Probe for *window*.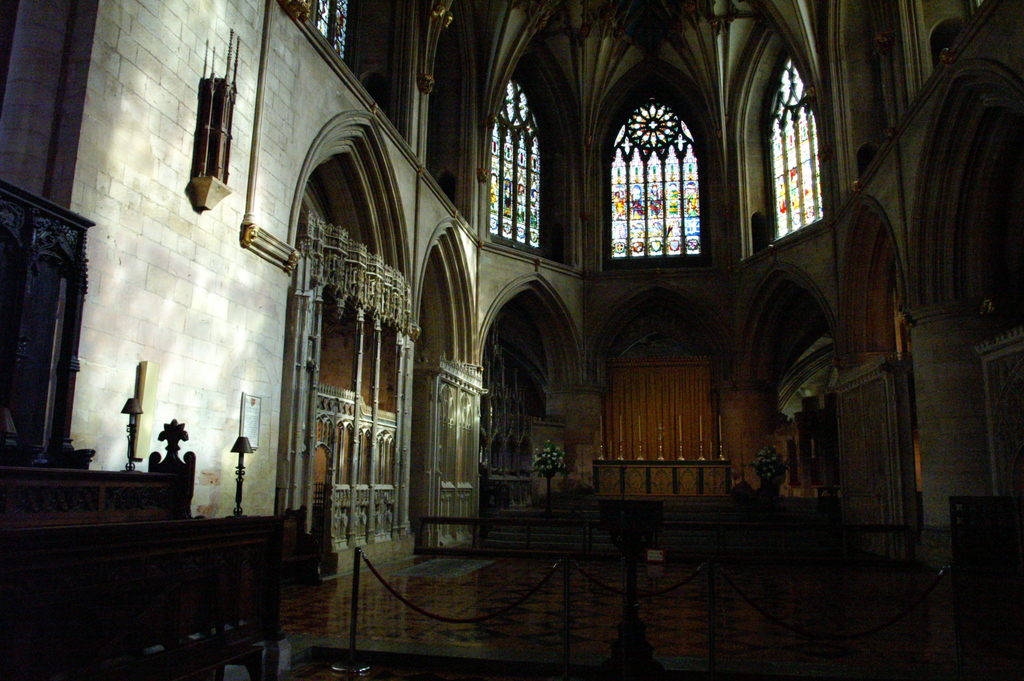
Probe result: 612:72:723:273.
